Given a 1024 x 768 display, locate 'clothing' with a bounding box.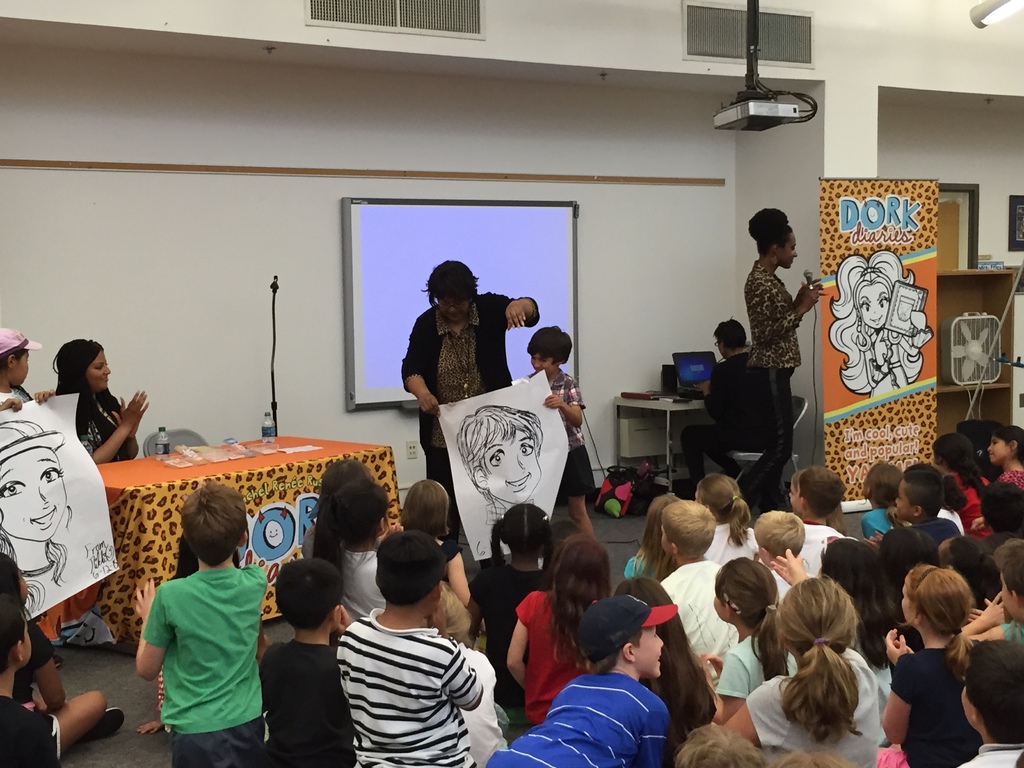
Located: detection(298, 529, 386, 563).
